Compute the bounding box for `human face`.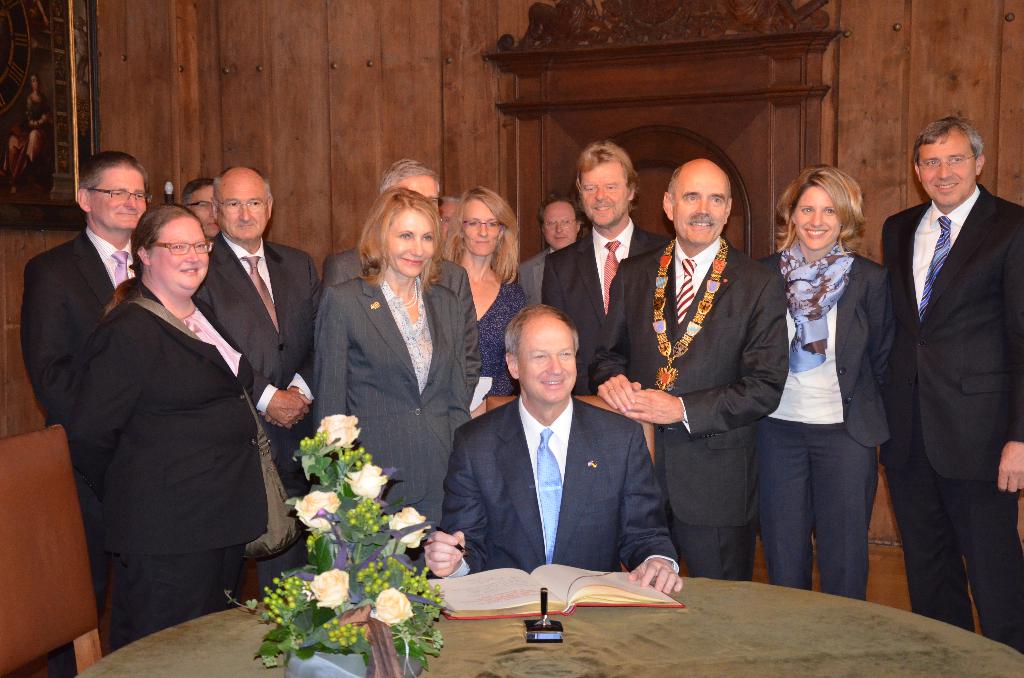
[x1=457, y1=187, x2=504, y2=261].
